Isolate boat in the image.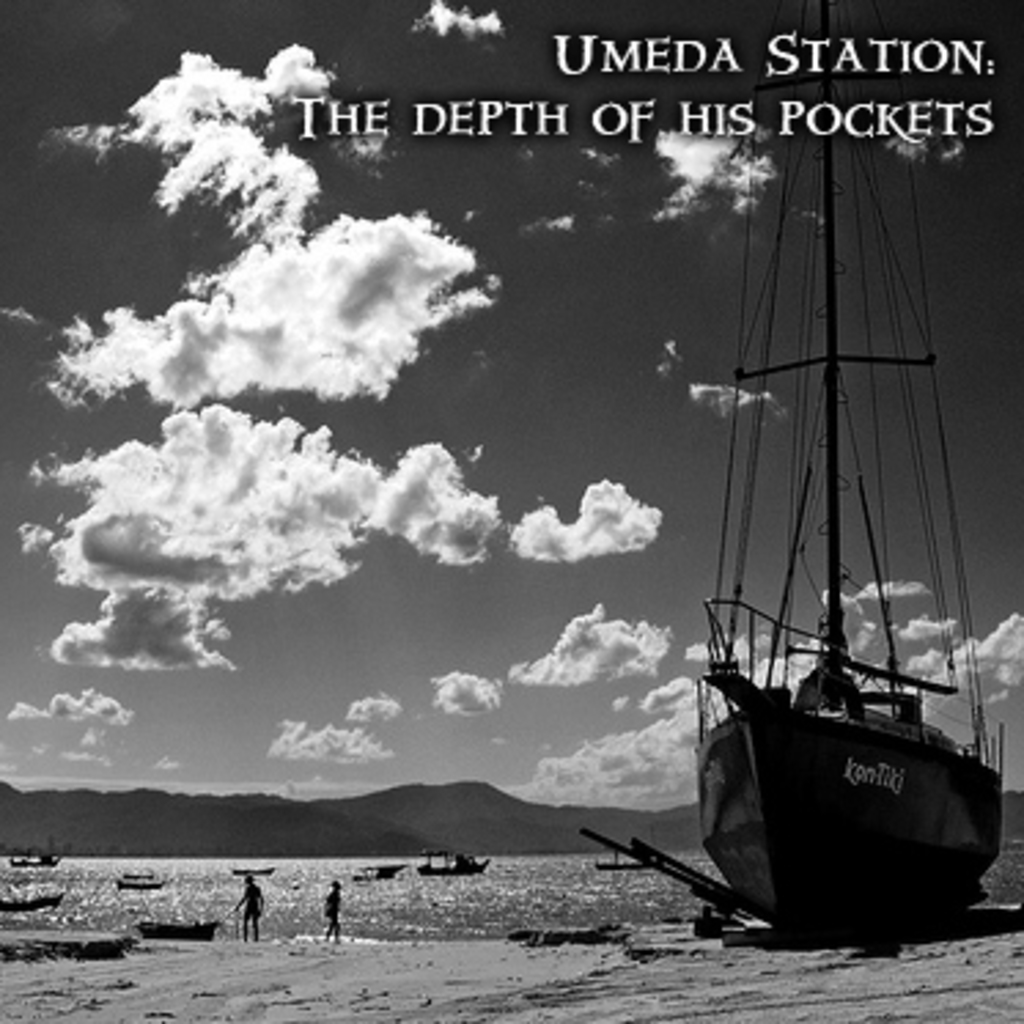
Isolated region: detection(351, 859, 401, 884).
